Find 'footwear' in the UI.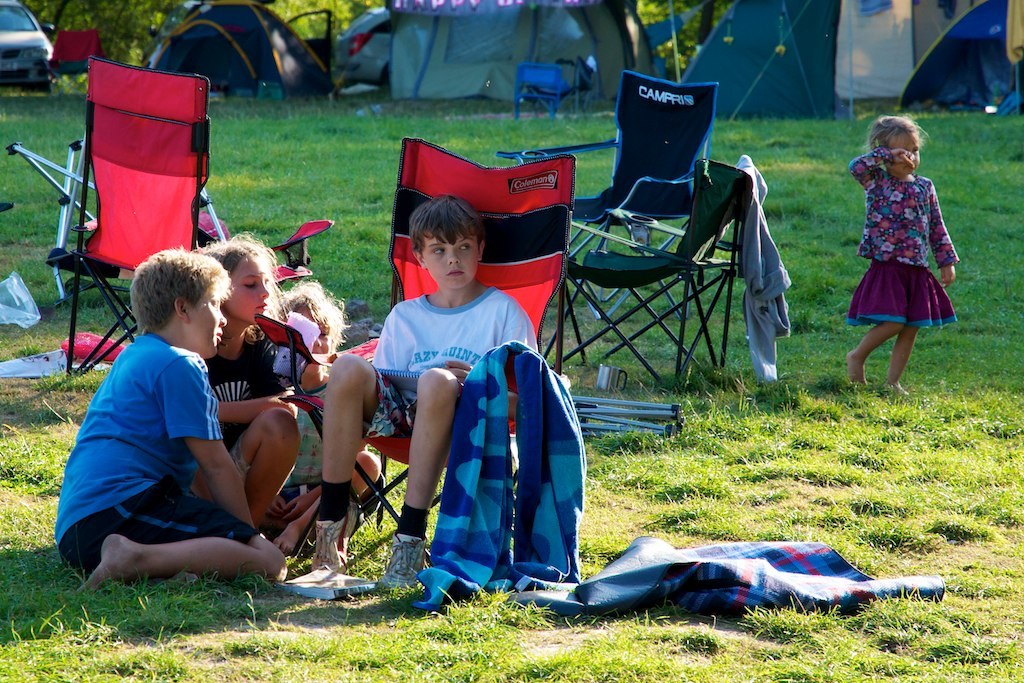
UI element at bbox=(315, 517, 349, 572).
